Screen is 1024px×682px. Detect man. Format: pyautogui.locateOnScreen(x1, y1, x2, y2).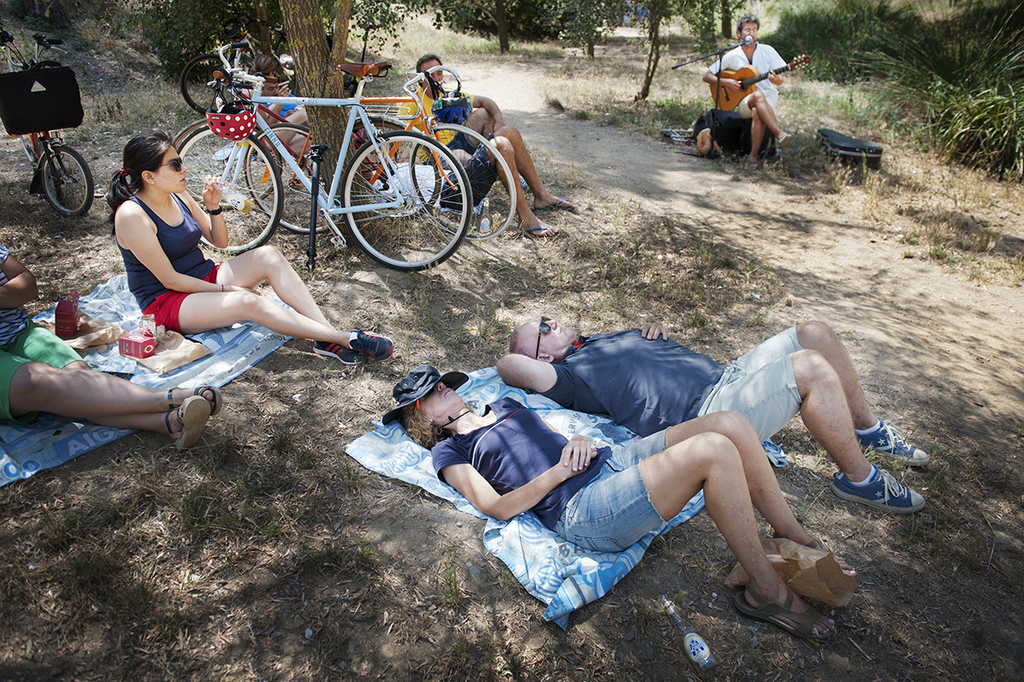
pyautogui.locateOnScreen(258, 71, 317, 145).
